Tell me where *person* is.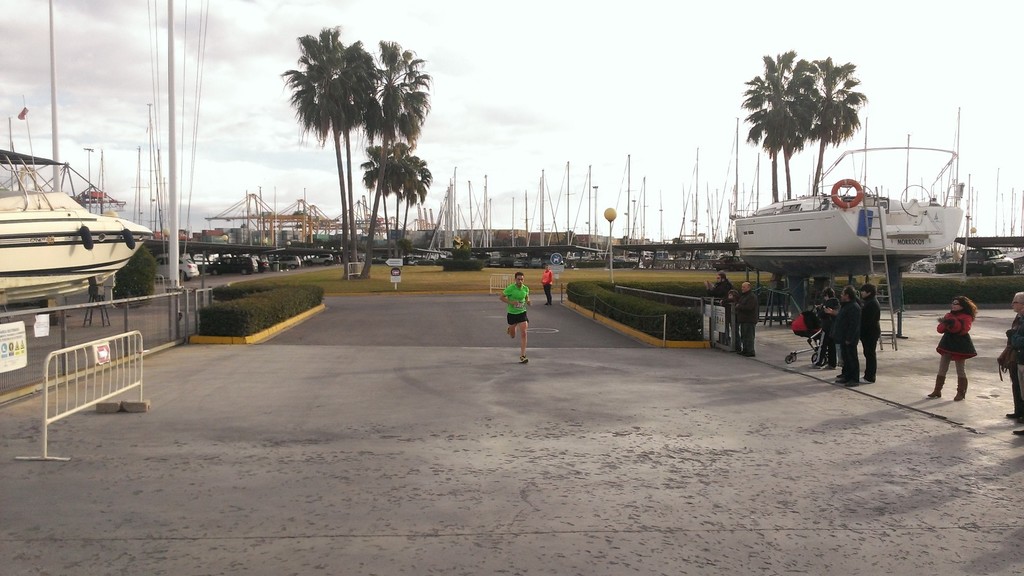
*person* is at 499 266 539 354.
